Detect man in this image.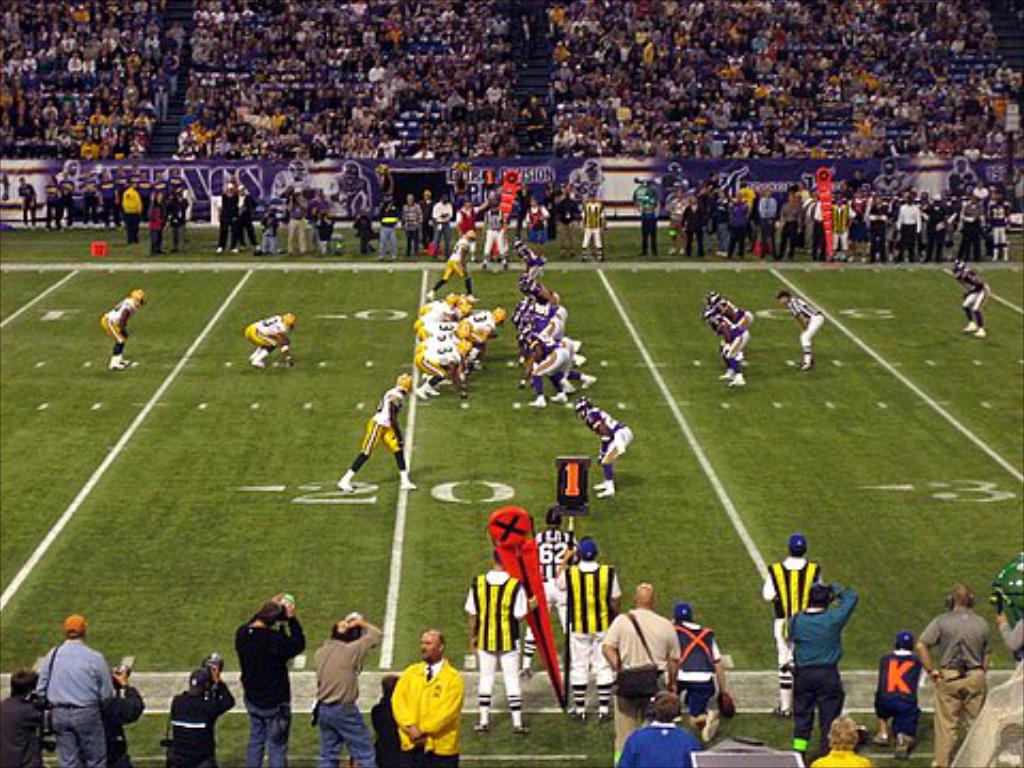
Detection: x1=98 y1=288 x2=147 y2=371.
